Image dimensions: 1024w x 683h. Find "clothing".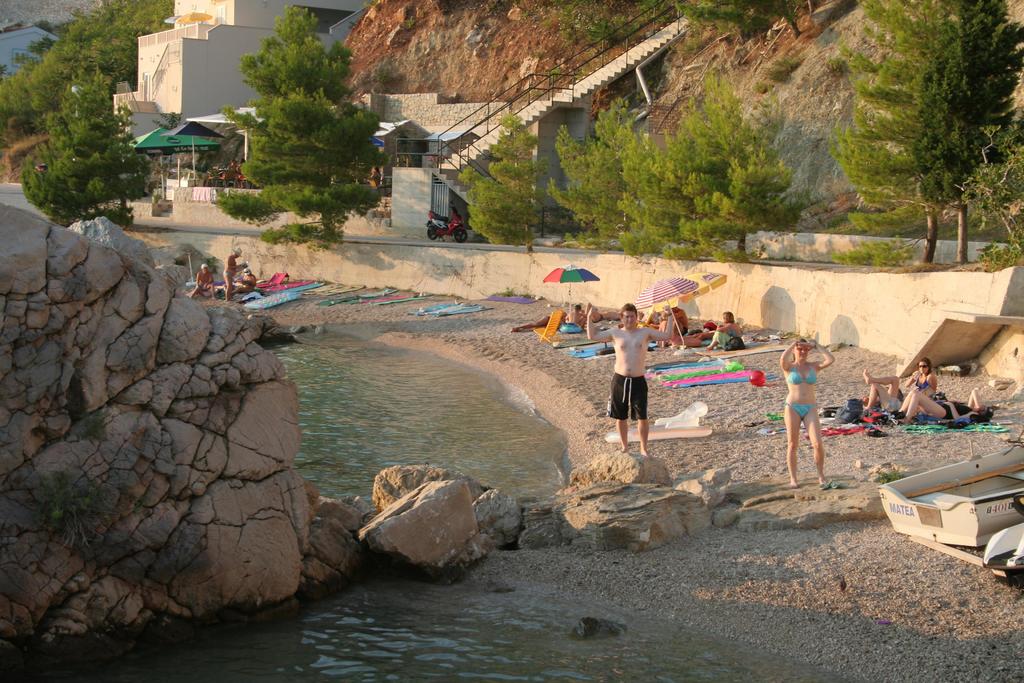
{"x1": 883, "y1": 391, "x2": 904, "y2": 413}.
